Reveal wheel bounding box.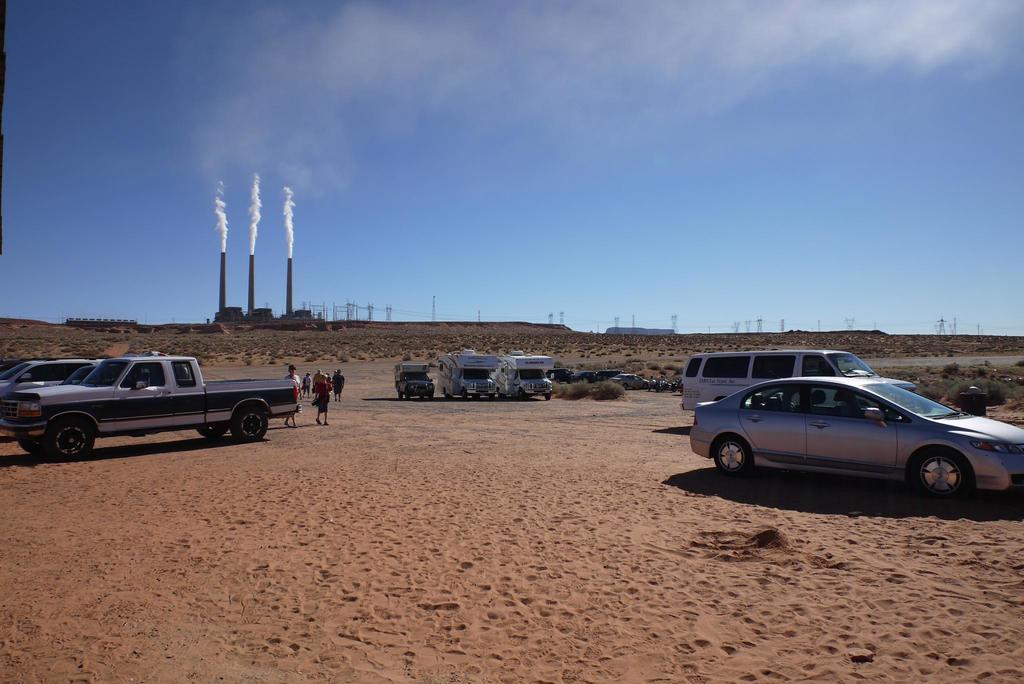
Revealed: 407, 394, 411, 399.
